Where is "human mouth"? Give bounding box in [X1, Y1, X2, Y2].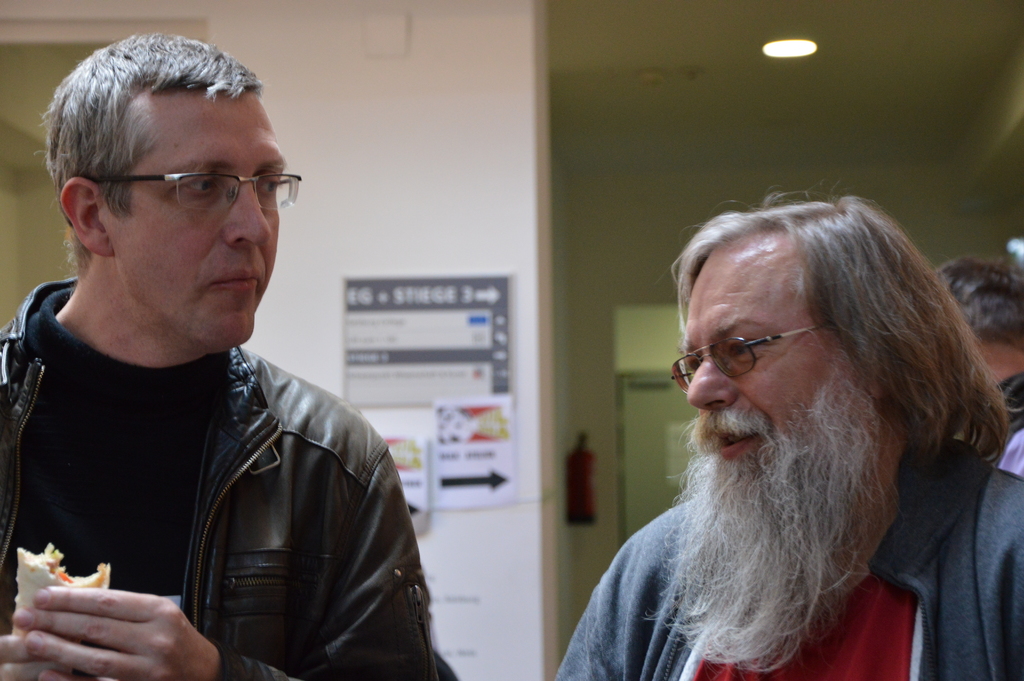
[200, 266, 264, 304].
